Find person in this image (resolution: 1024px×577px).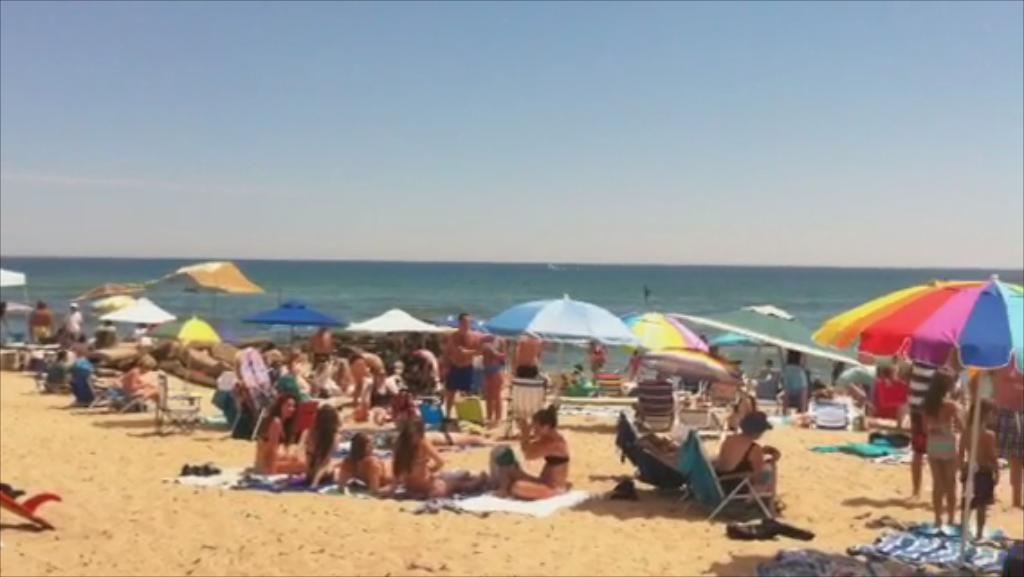
335 433 395 498.
